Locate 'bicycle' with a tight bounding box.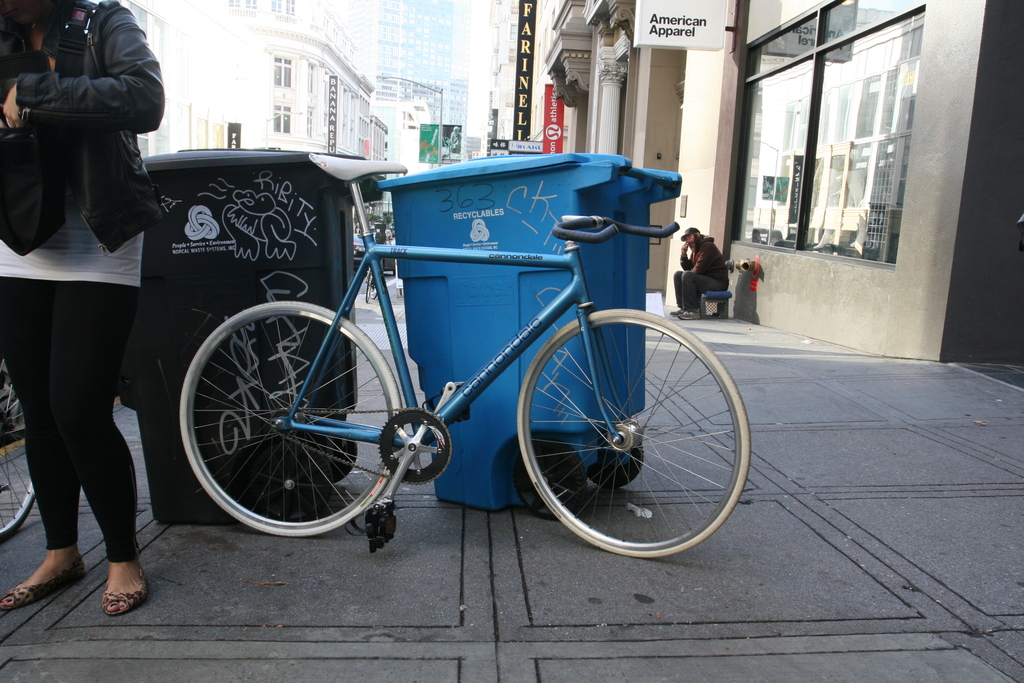
pyautogui.locateOnScreen(0, 354, 35, 545).
